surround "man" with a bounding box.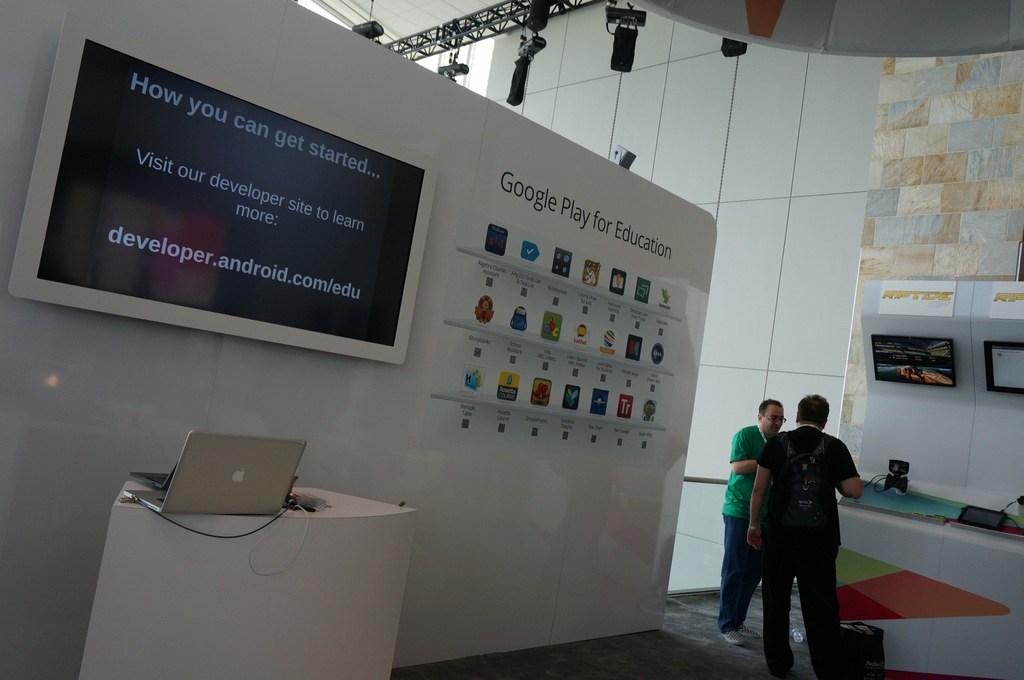
[x1=744, y1=394, x2=872, y2=667].
